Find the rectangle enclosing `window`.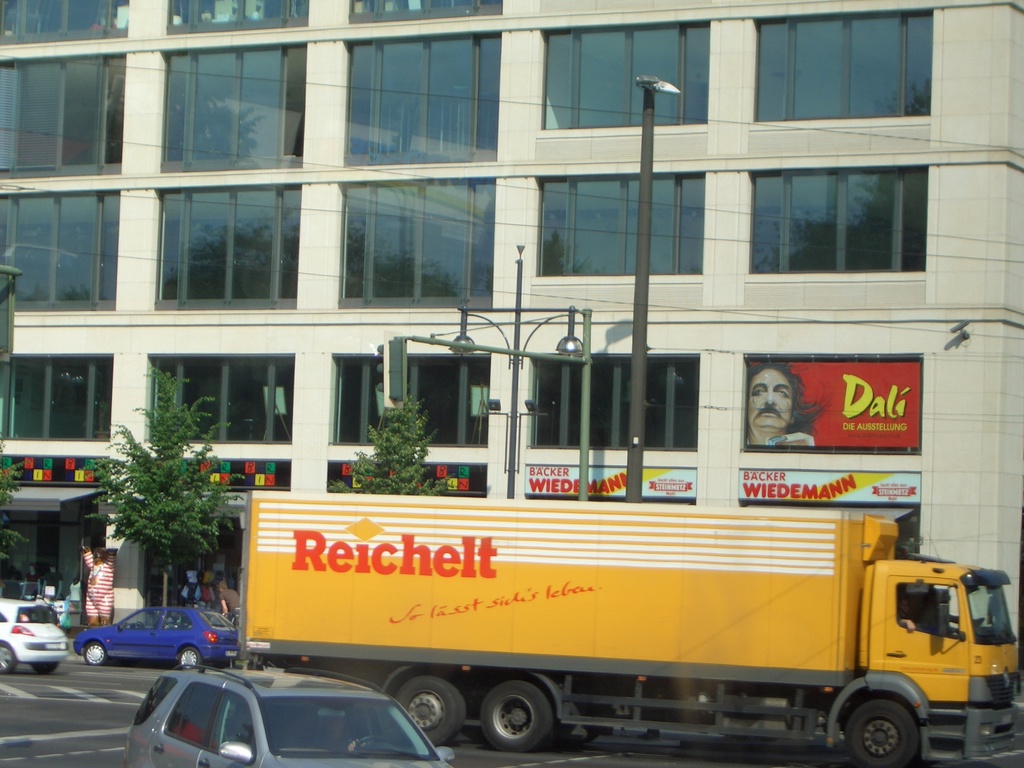
(left=746, top=138, right=945, bottom=286).
